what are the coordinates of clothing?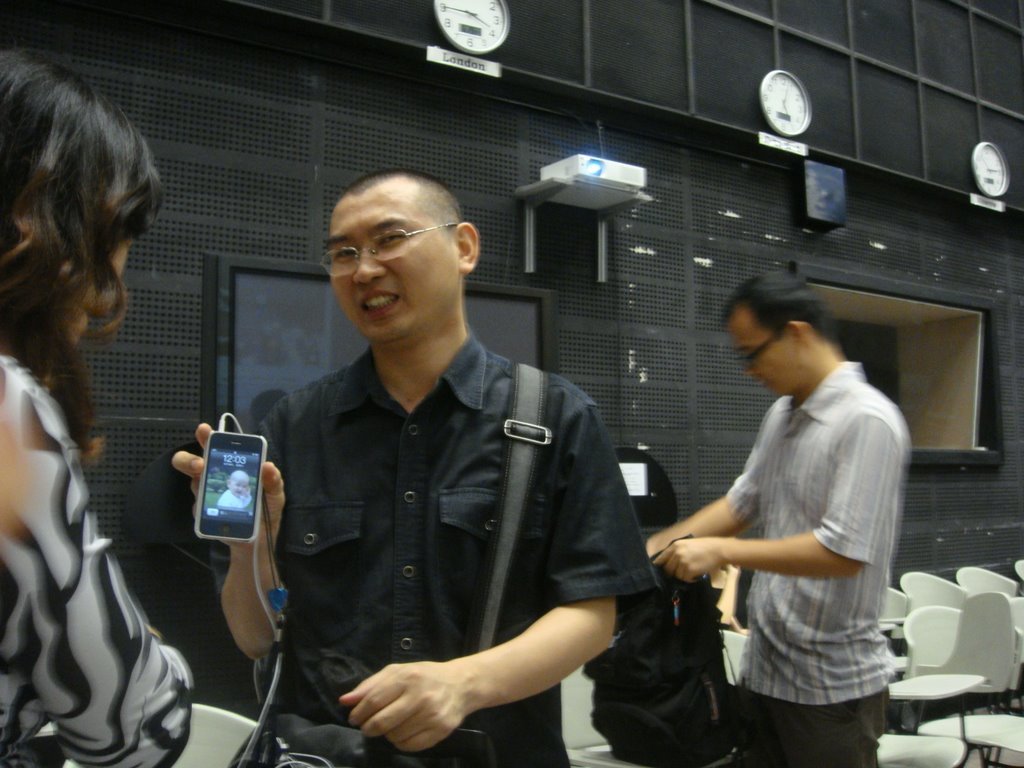
detection(723, 362, 909, 767).
